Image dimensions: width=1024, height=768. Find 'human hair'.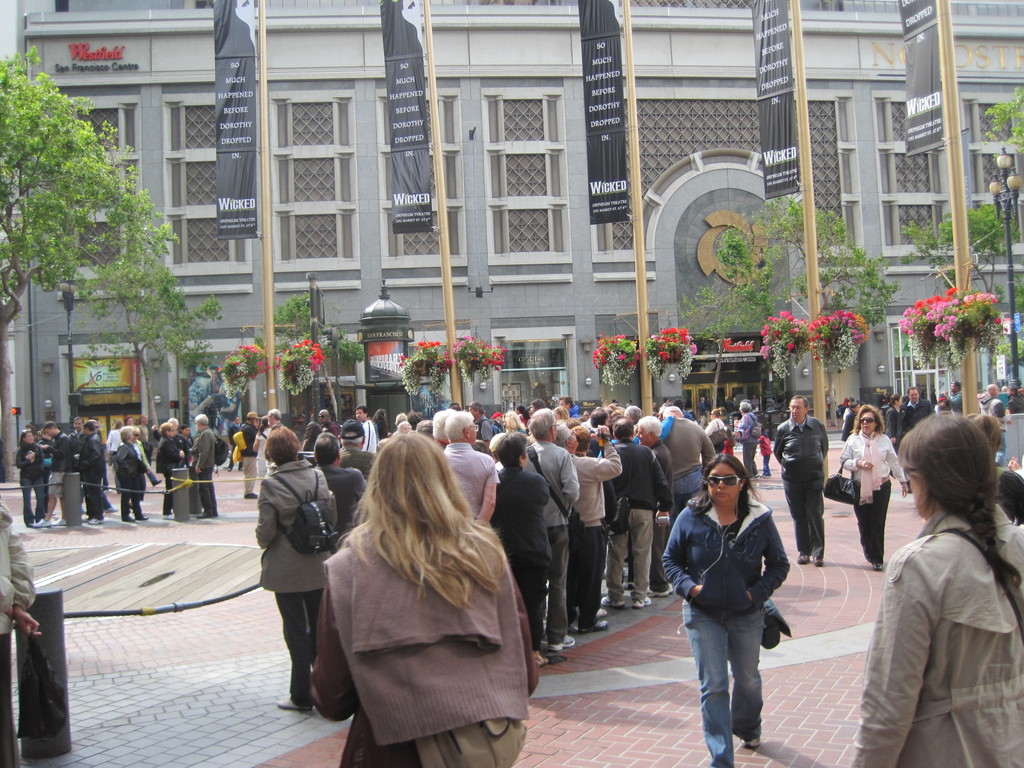
detection(124, 417, 132, 422).
